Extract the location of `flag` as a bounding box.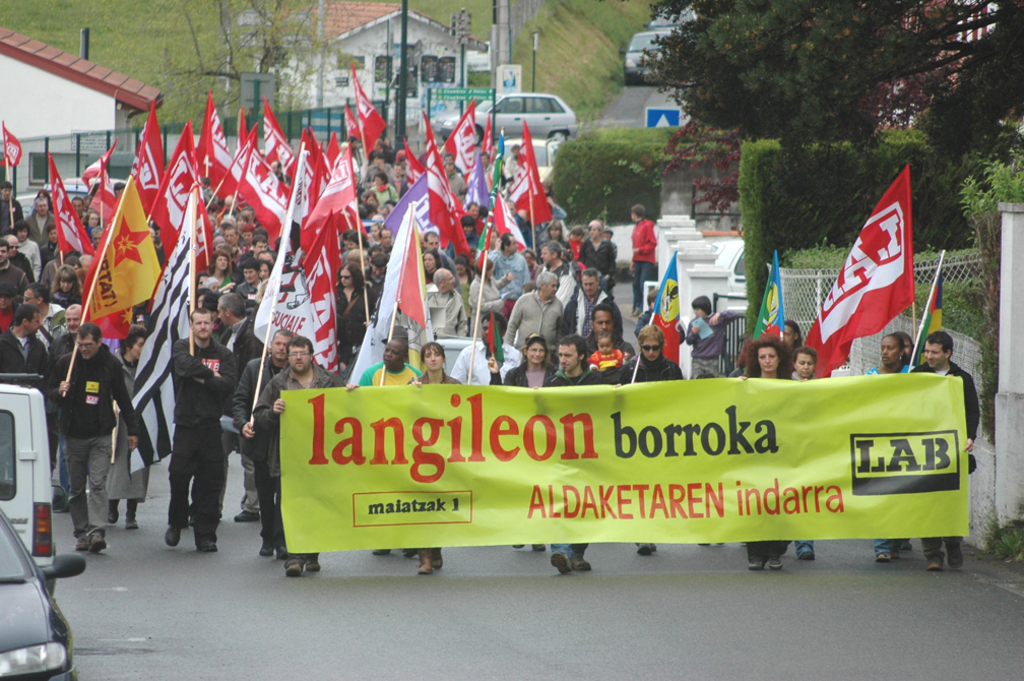
left=49, top=152, right=95, bottom=255.
